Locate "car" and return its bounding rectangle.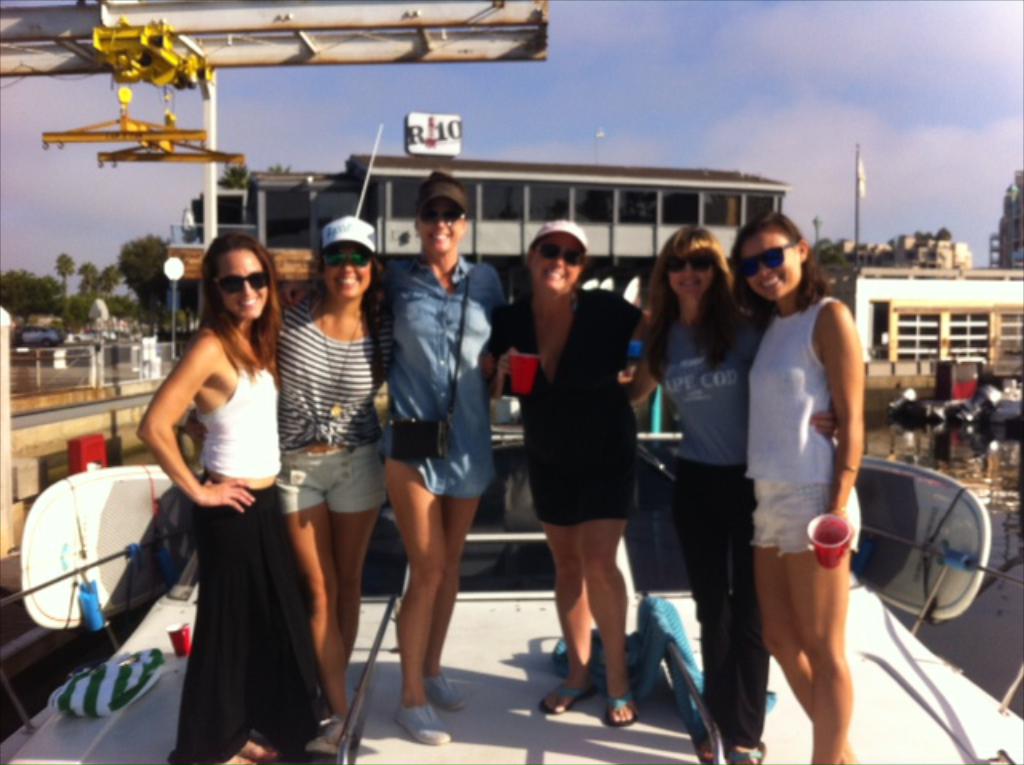
bbox(22, 323, 64, 349).
